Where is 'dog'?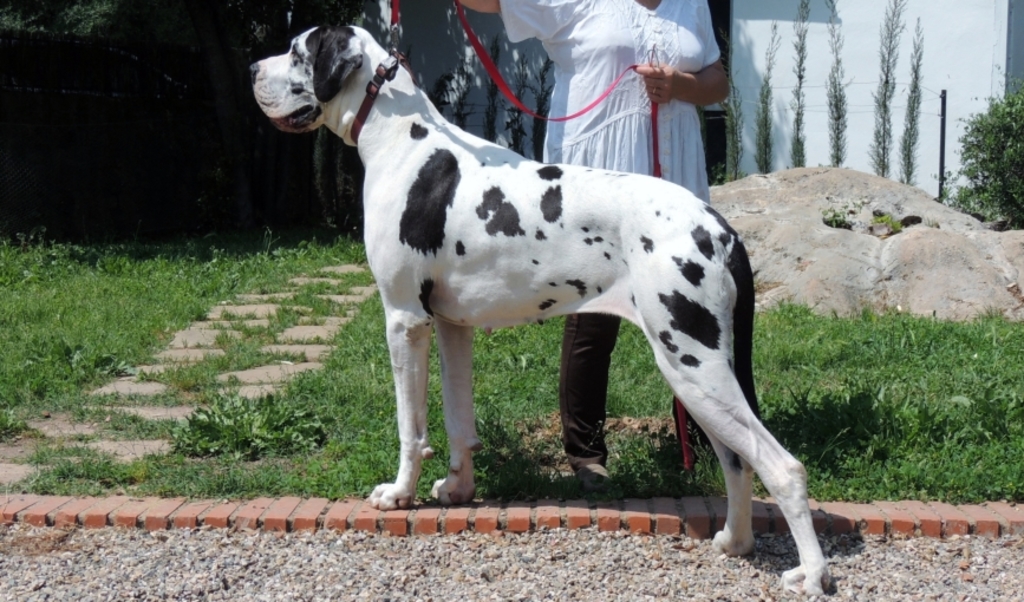
<region>246, 21, 836, 598</region>.
